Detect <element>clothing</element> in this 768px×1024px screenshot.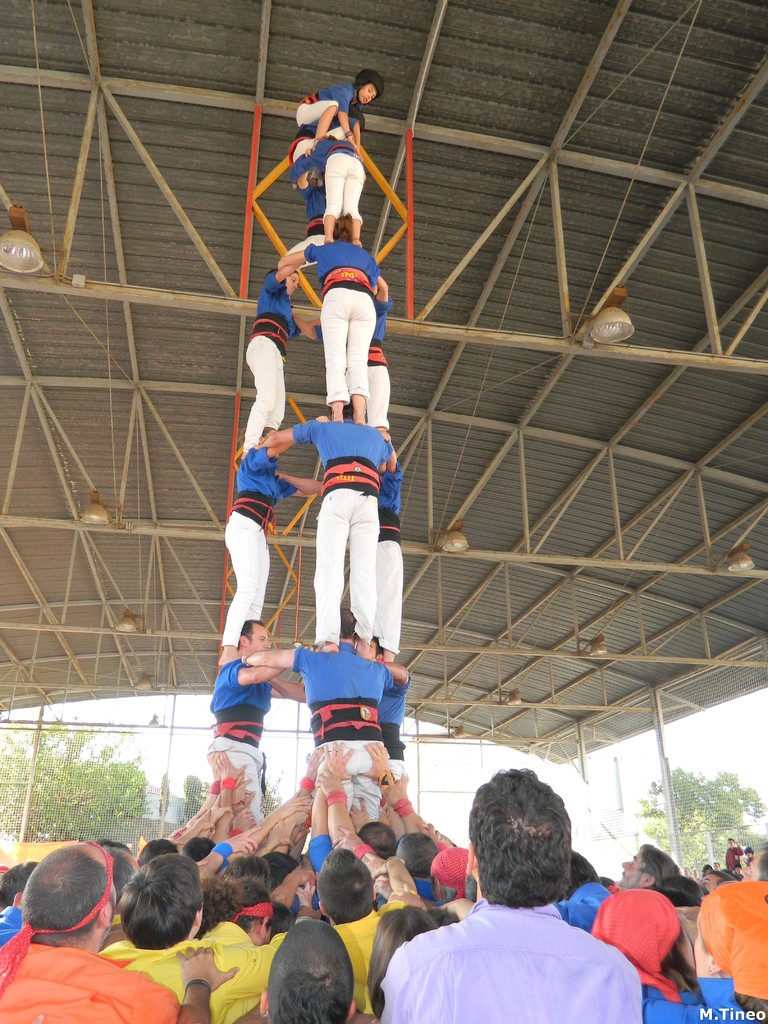
Detection: bbox=(381, 659, 404, 784).
